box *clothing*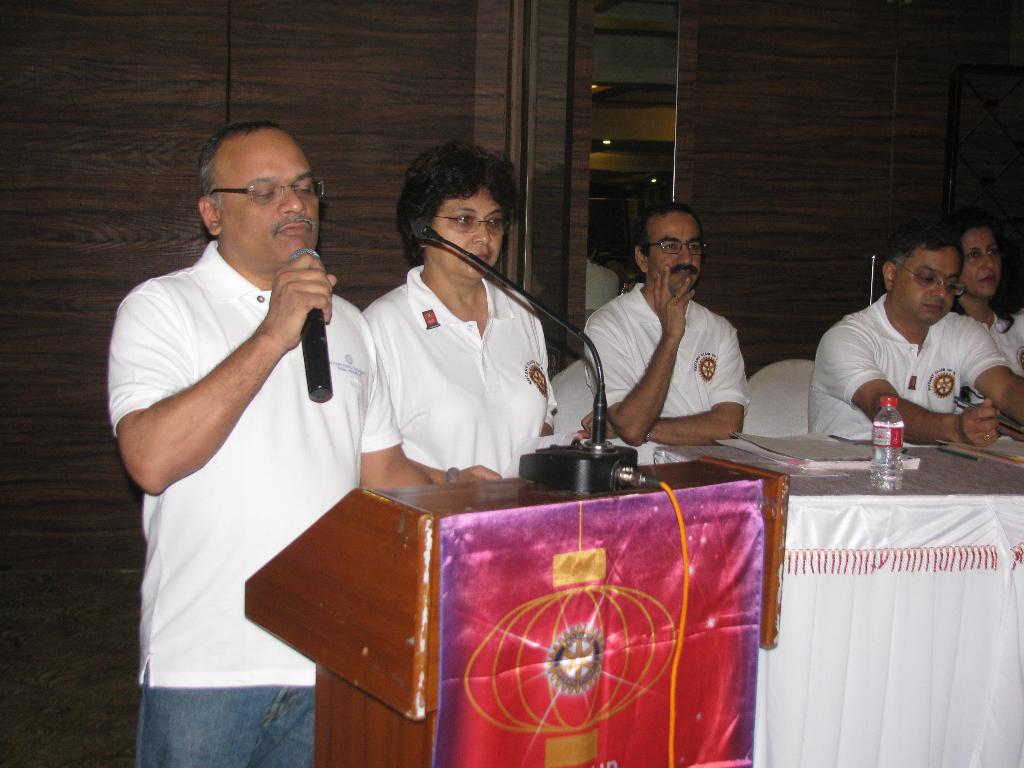
[x1=814, y1=260, x2=1006, y2=440]
